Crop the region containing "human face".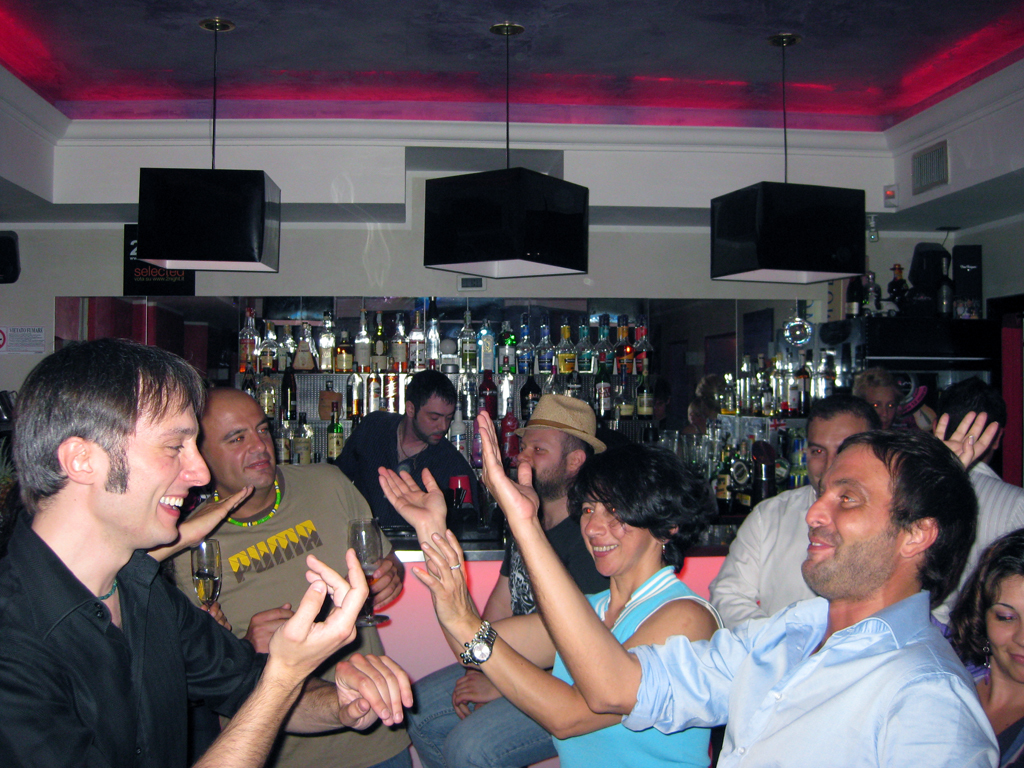
Crop region: select_region(100, 382, 211, 544).
